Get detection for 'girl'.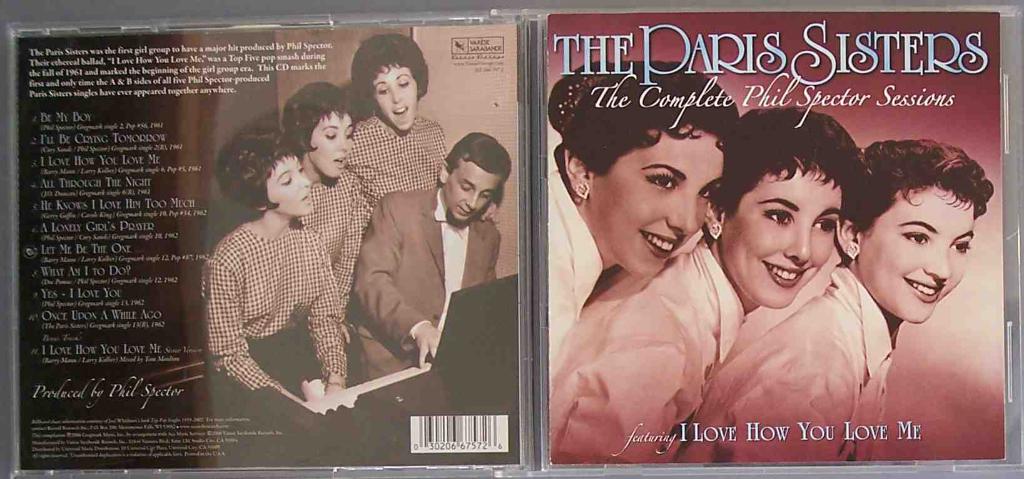
Detection: (351, 32, 499, 211).
